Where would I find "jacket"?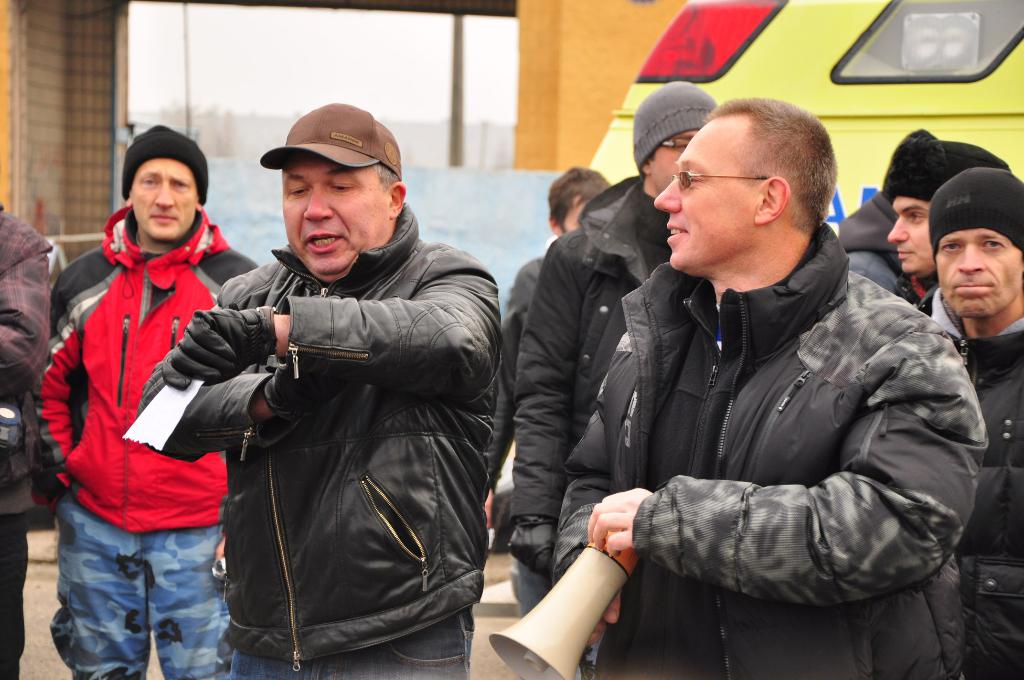
At Rect(509, 169, 673, 521).
